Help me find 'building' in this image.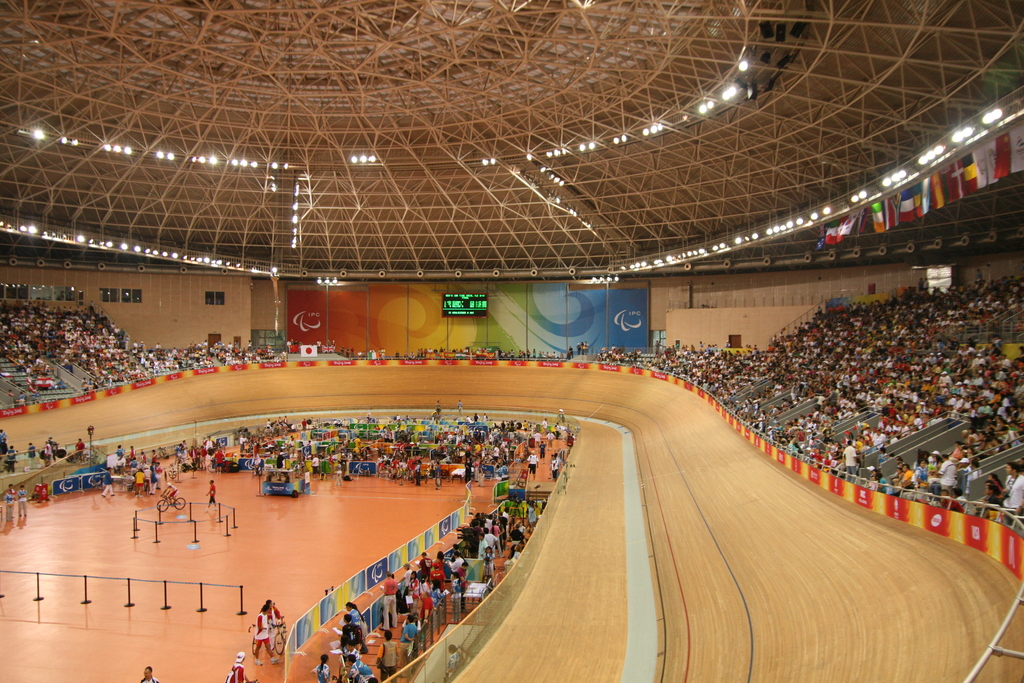
Found it: (0, 0, 1023, 682).
